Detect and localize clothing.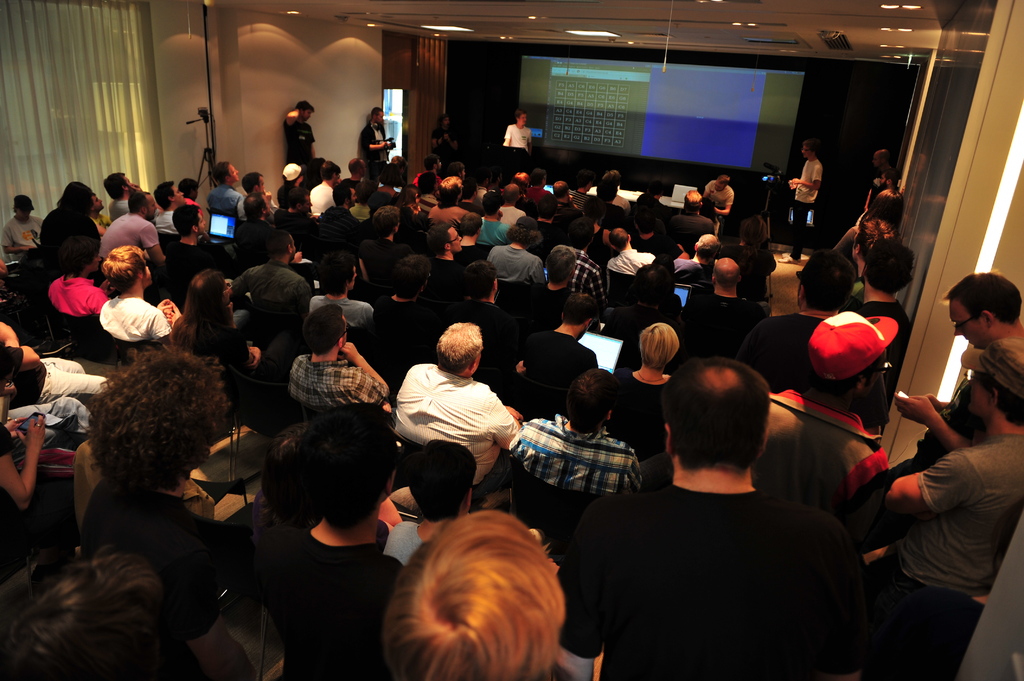
Localized at {"x1": 573, "y1": 243, "x2": 611, "y2": 303}.
